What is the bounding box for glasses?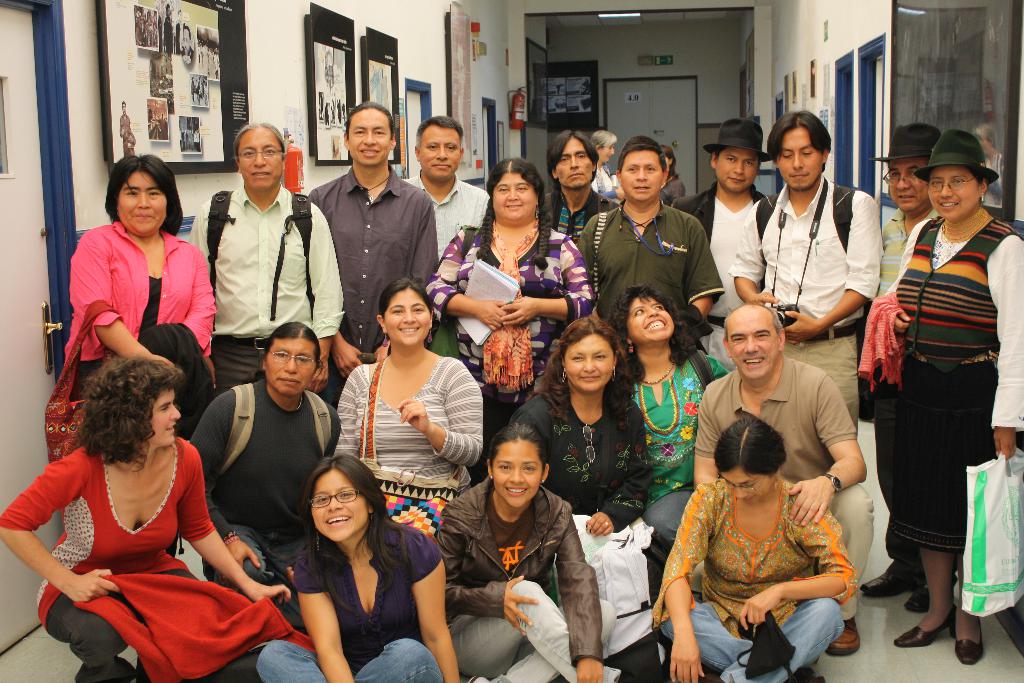
pyautogui.locateOnScreen(925, 178, 975, 191).
